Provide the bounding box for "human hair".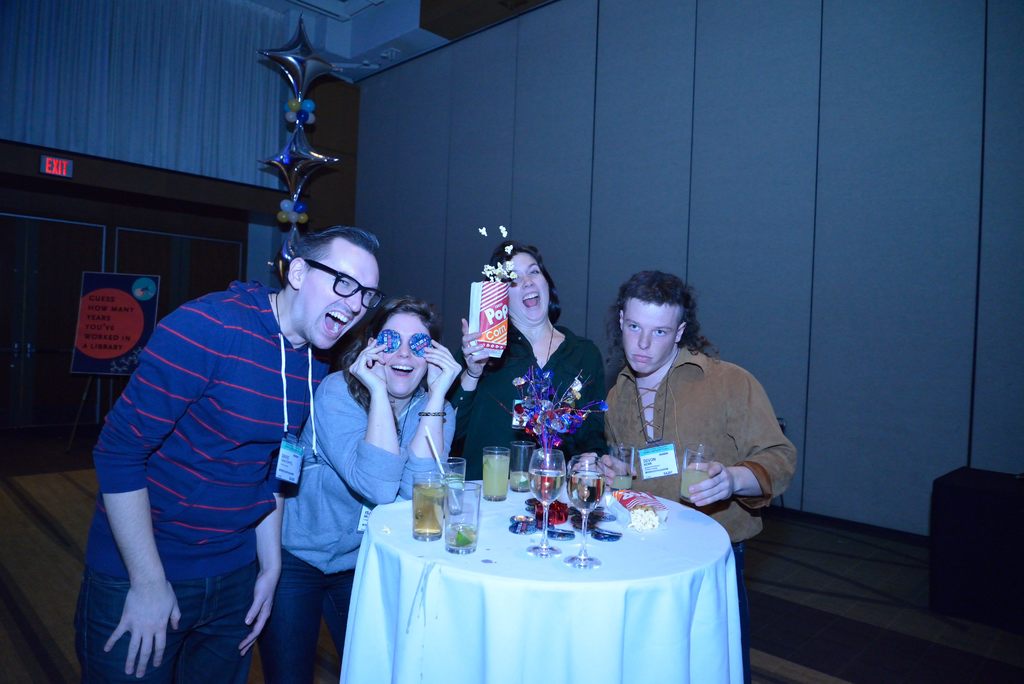
l=609, t=273, r=703, b=368.
